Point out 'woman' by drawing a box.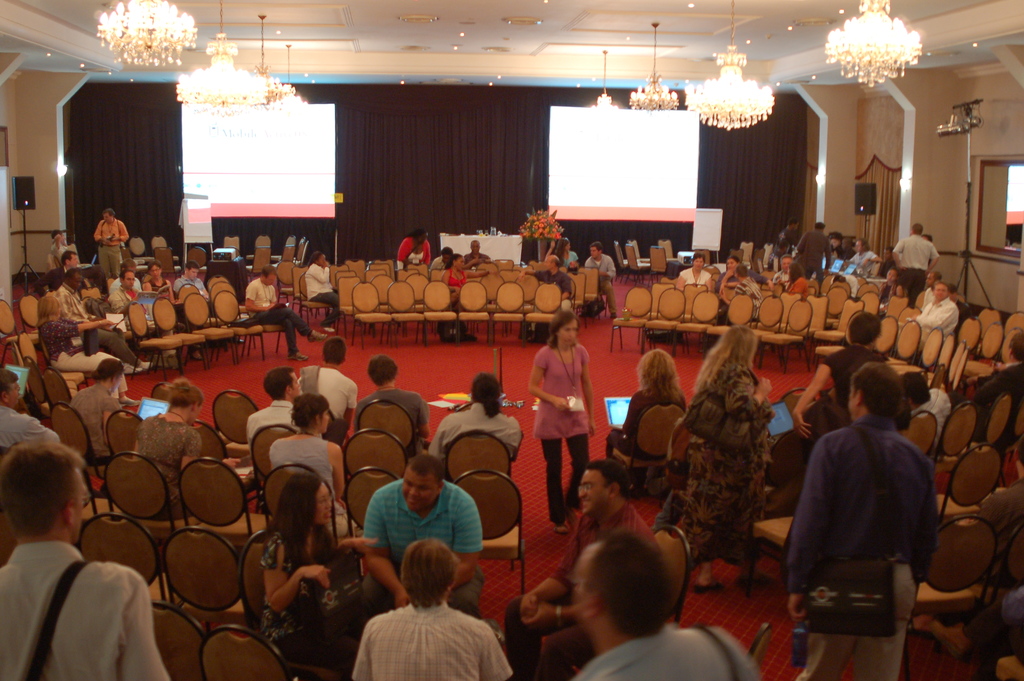
detection(687, 326, 776, 595).
